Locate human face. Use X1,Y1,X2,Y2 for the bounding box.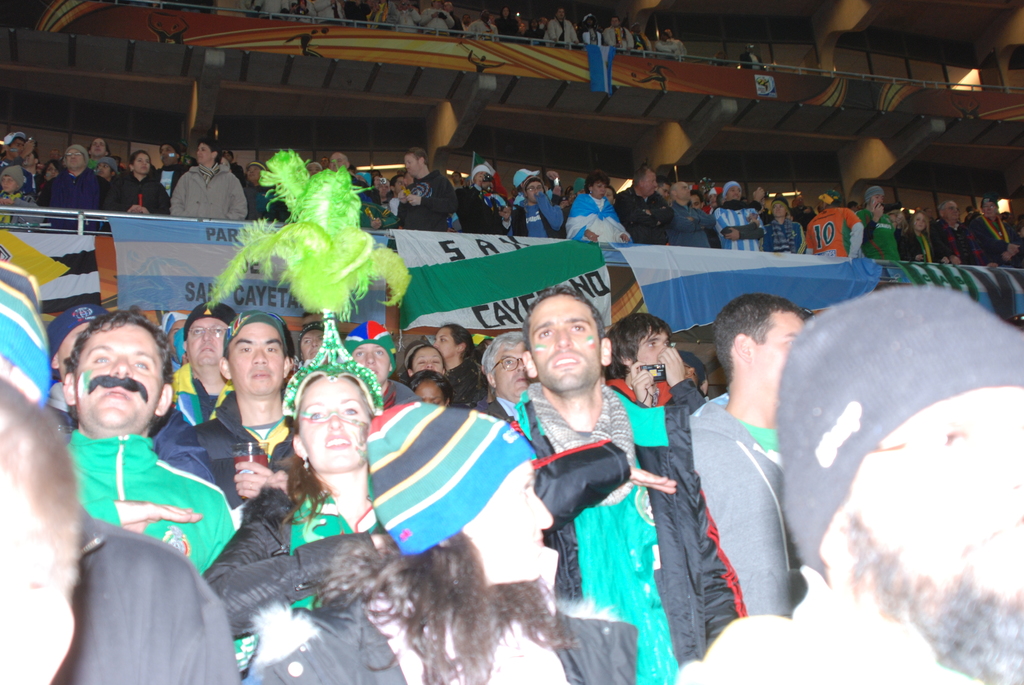
410,347,451,372.
